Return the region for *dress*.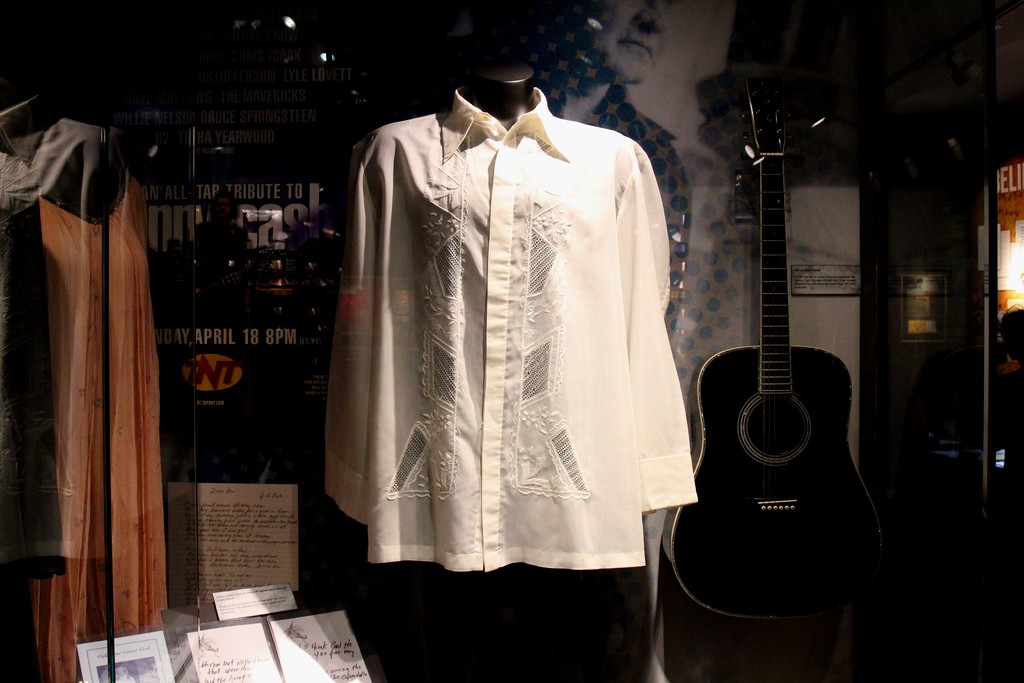
28,175,170,682.
